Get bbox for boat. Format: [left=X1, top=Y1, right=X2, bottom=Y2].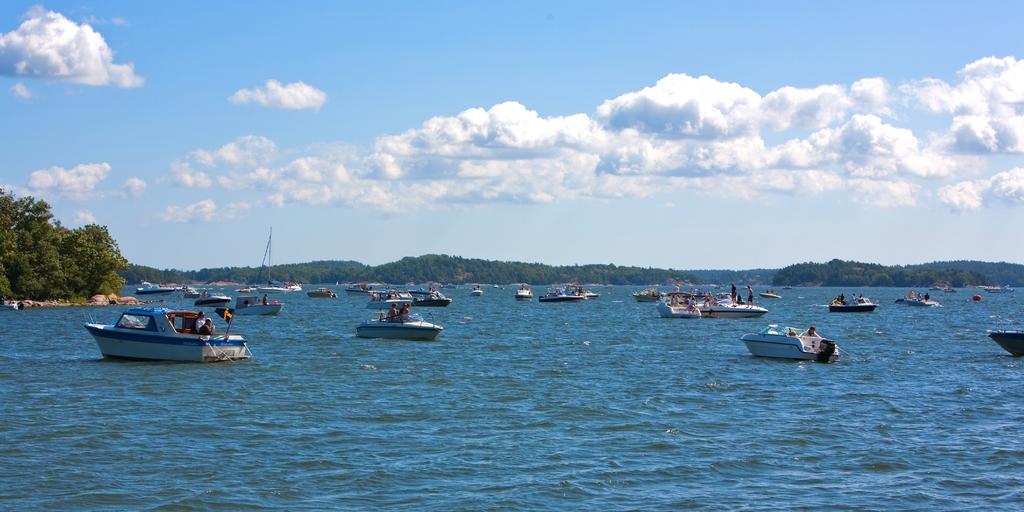
[left=515, top=285, right=536, bottom=301].
